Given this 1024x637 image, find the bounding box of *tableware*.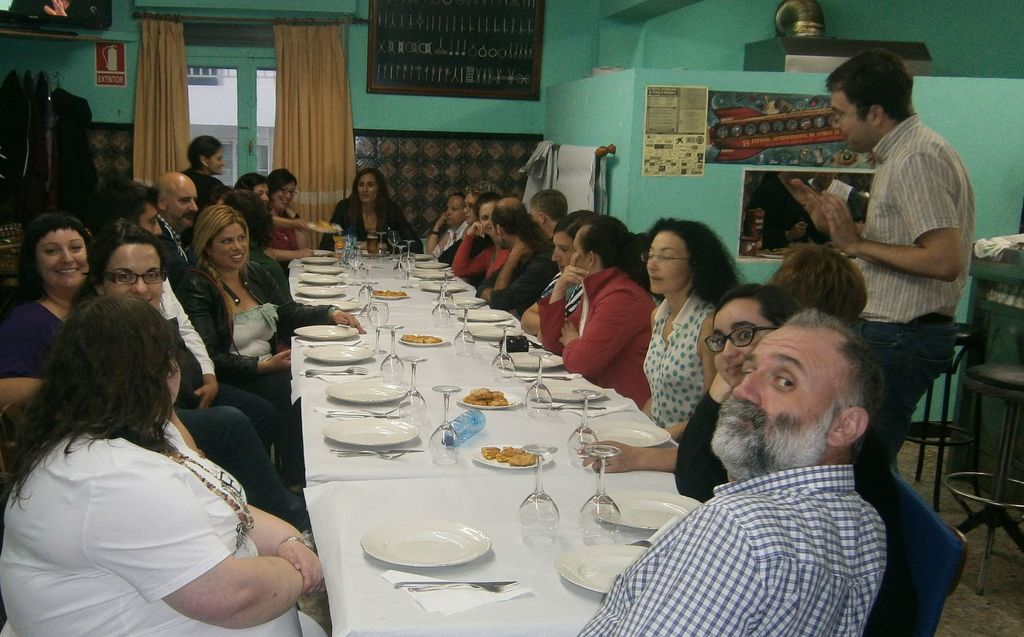
l=394, t=328, r=456, b=348.
